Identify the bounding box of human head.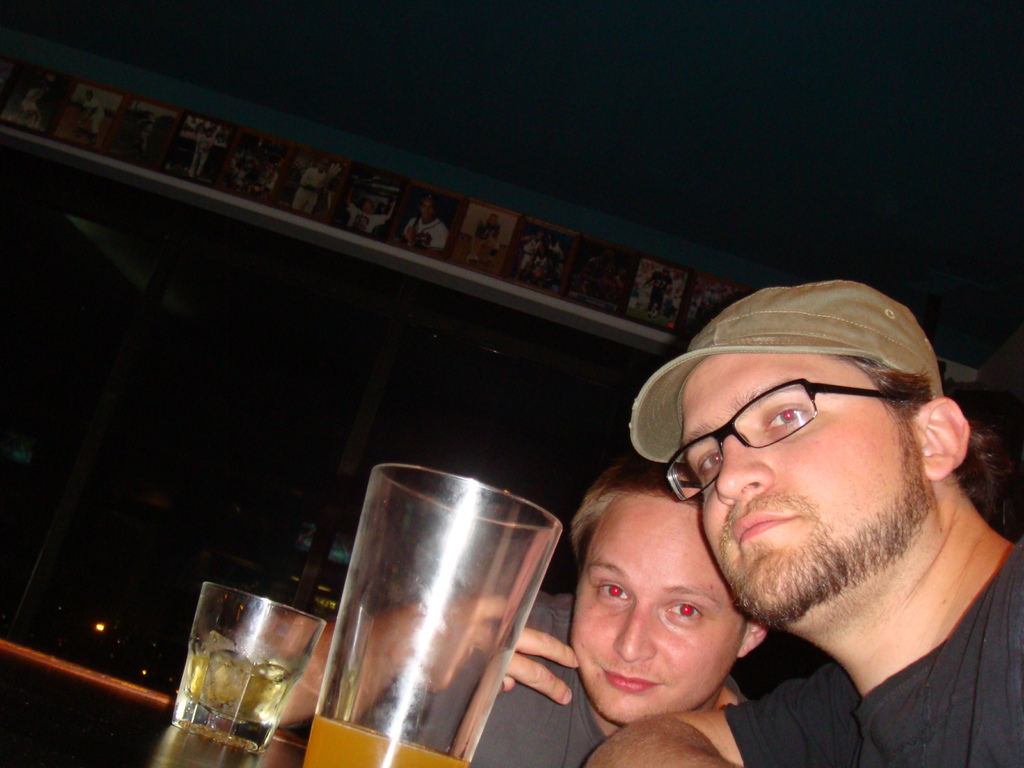
566,451,768,732.
